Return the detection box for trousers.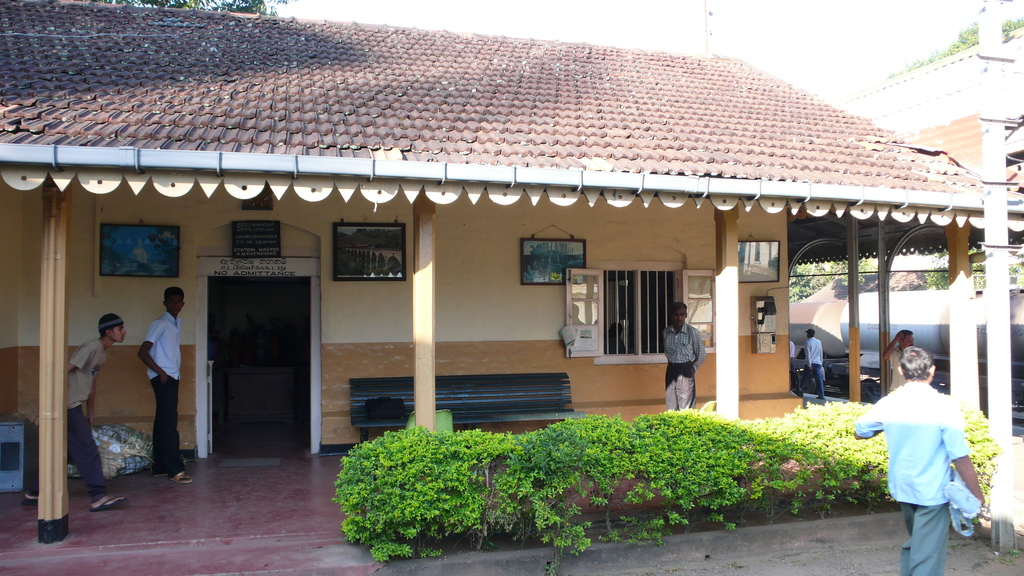
rect(58, 401, 111, 499).
